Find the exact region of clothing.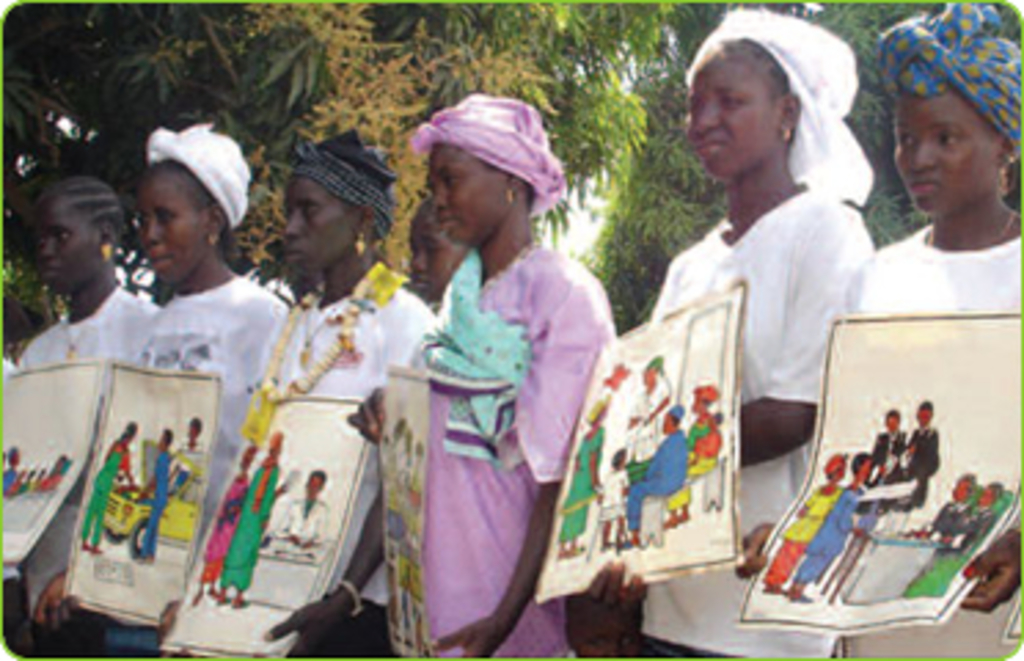
Exact region: crop(930, 496, 972, 534).
